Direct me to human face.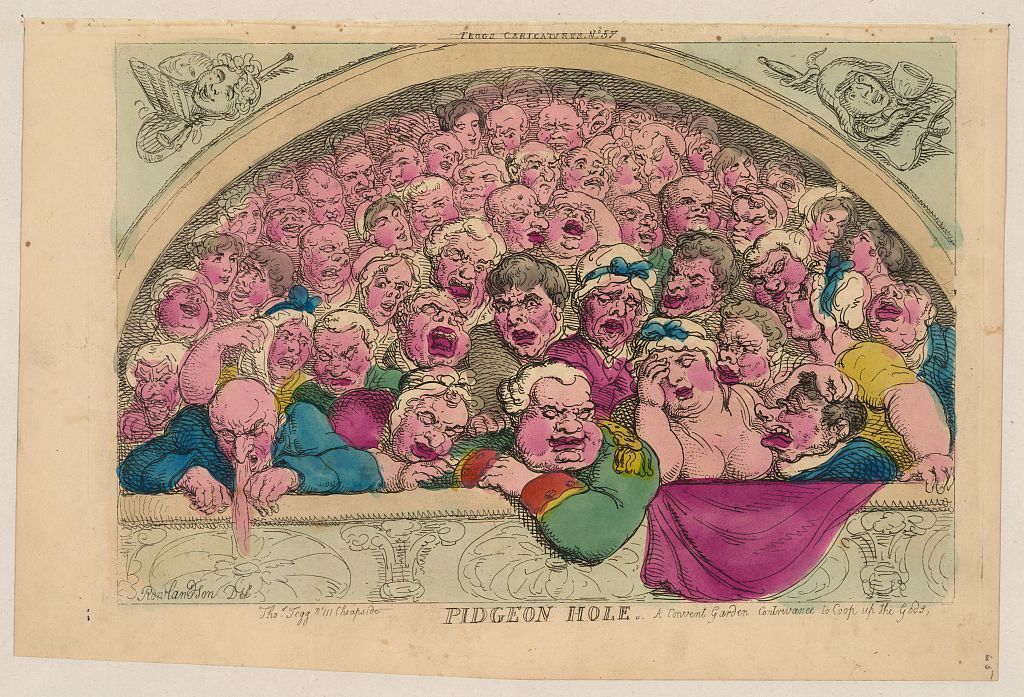
Direction: 612 194 664 250.
